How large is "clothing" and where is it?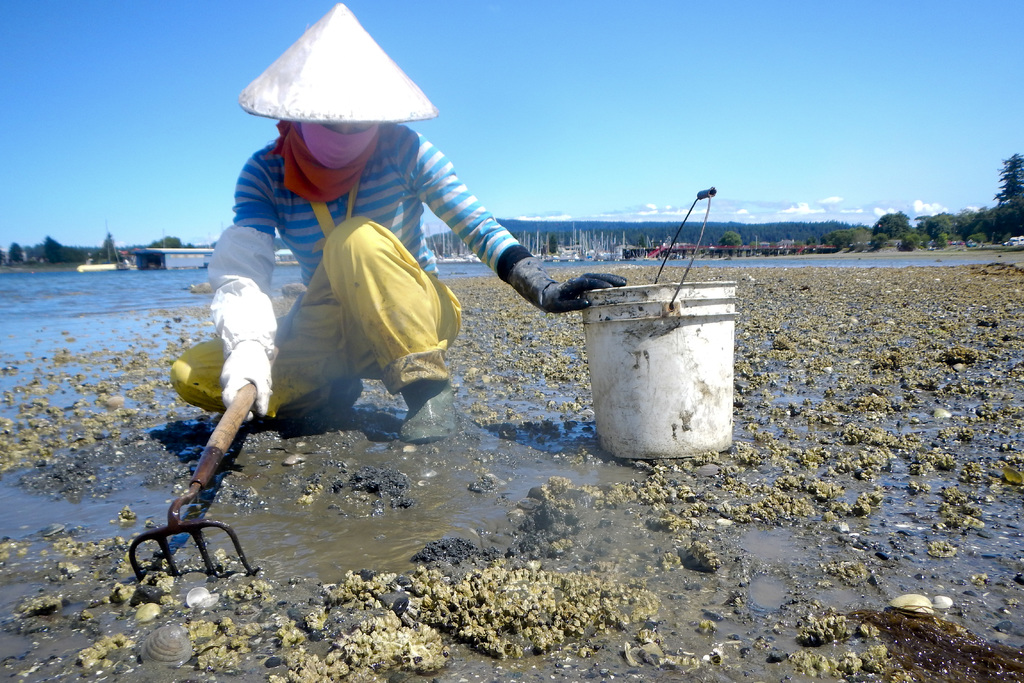
Bounding box: rect(217, 108, 502, 438).
